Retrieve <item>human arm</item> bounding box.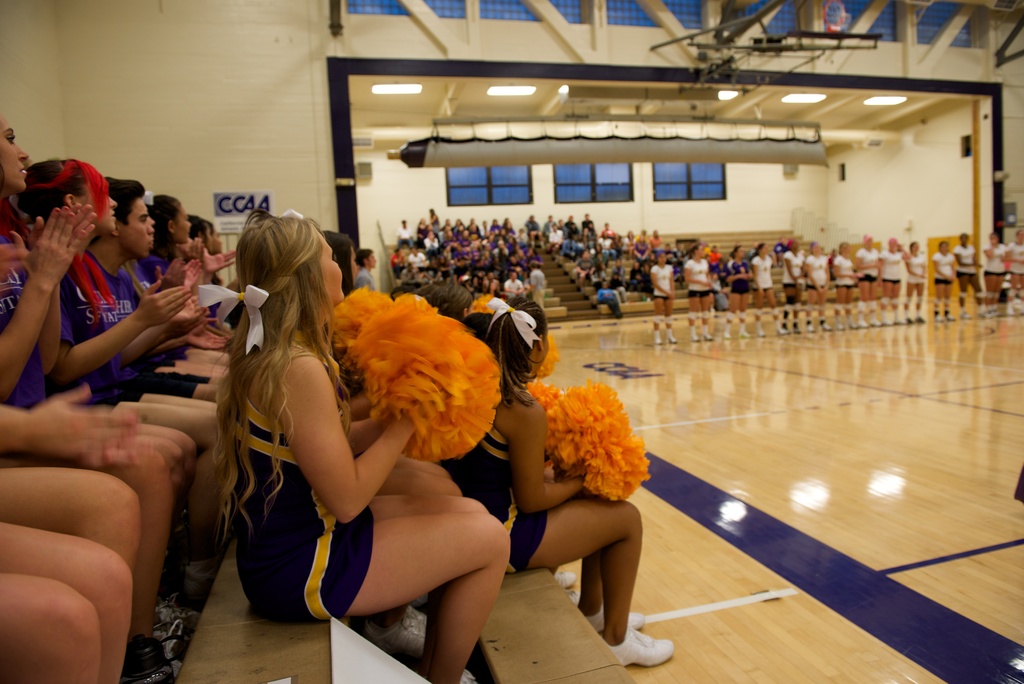
Bounding box: box(353, 416, 408, 457).
